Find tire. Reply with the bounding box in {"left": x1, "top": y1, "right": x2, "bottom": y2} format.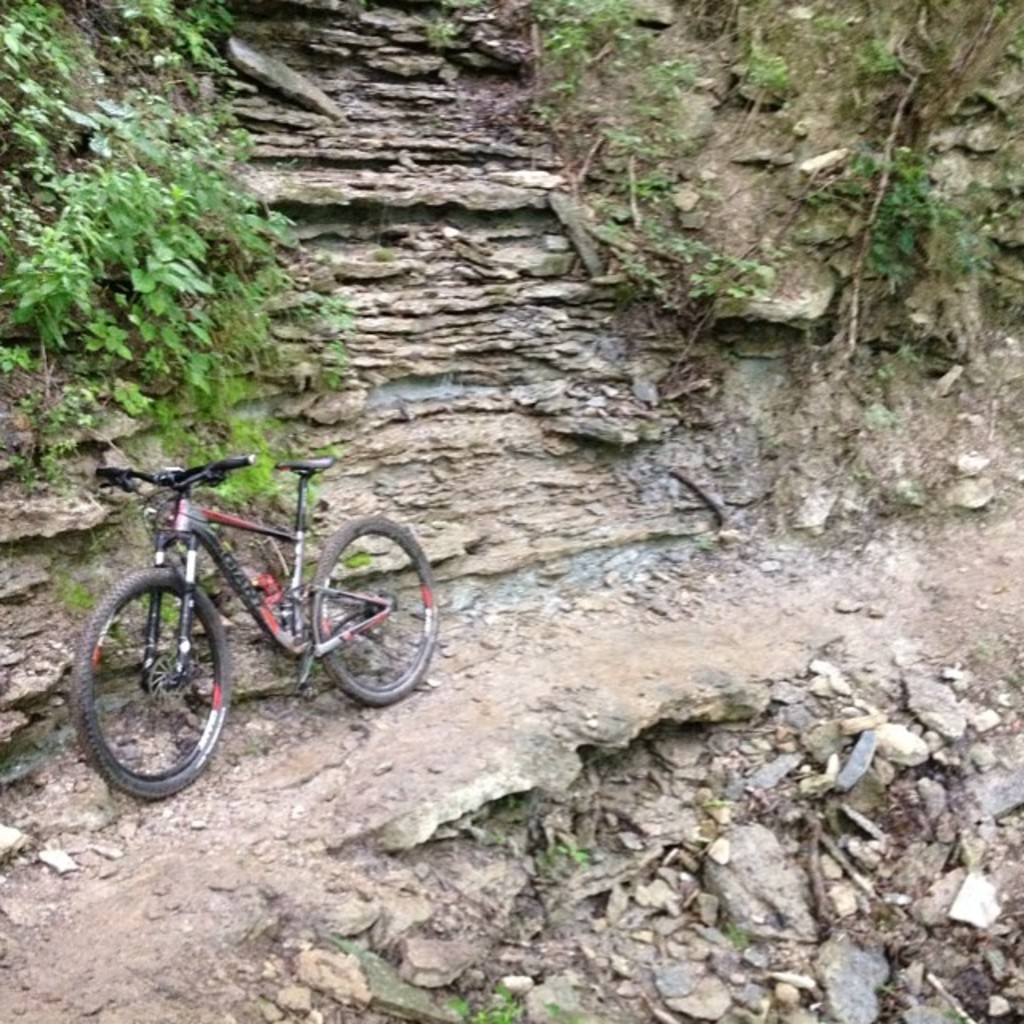
{"left": 315, "top": 518, "right": 438, "bottom": 706}.
